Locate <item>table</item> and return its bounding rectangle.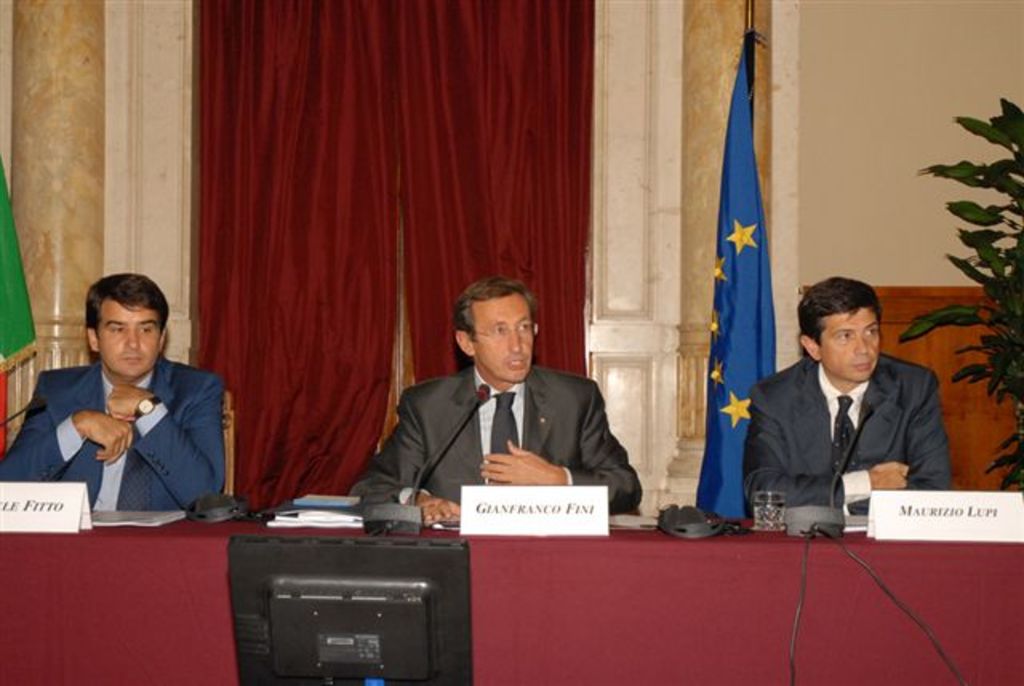
BBox(0, 448, 1021, 684).
